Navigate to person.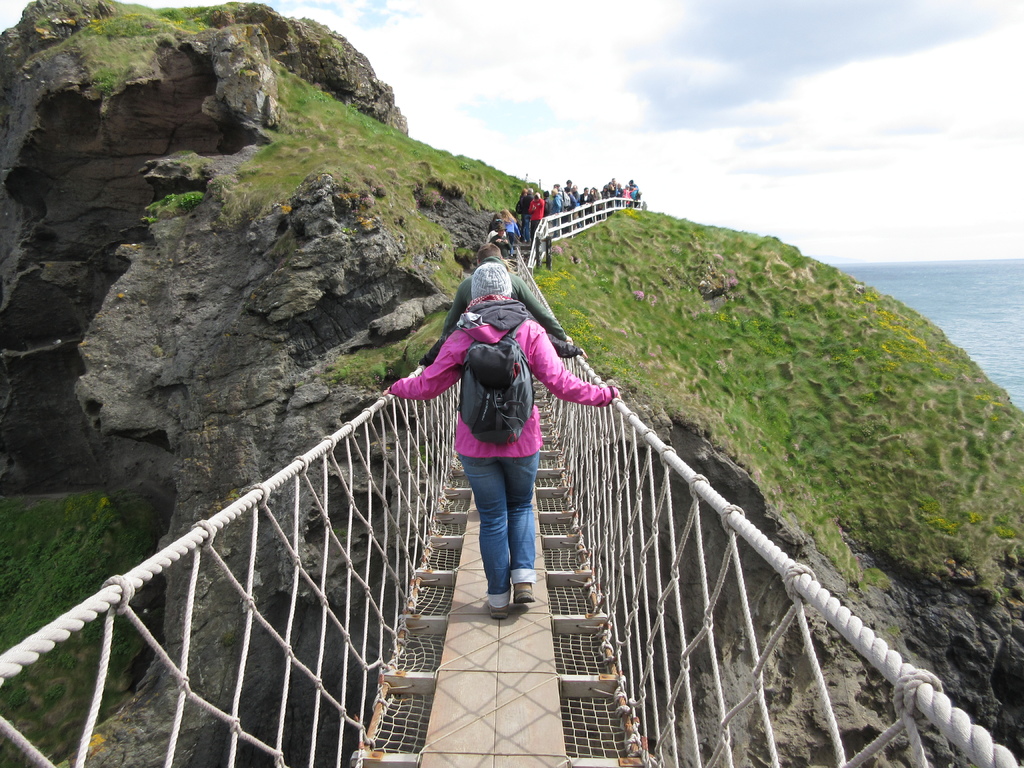
Navigation target: l=530, t=190, r=541, b=239.
